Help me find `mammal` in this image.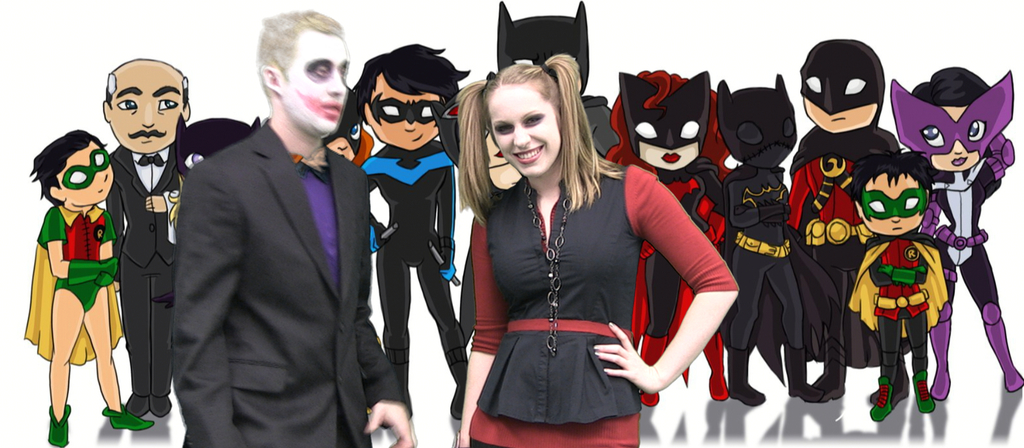
Found it: locate(101, 58, 186, 415).
